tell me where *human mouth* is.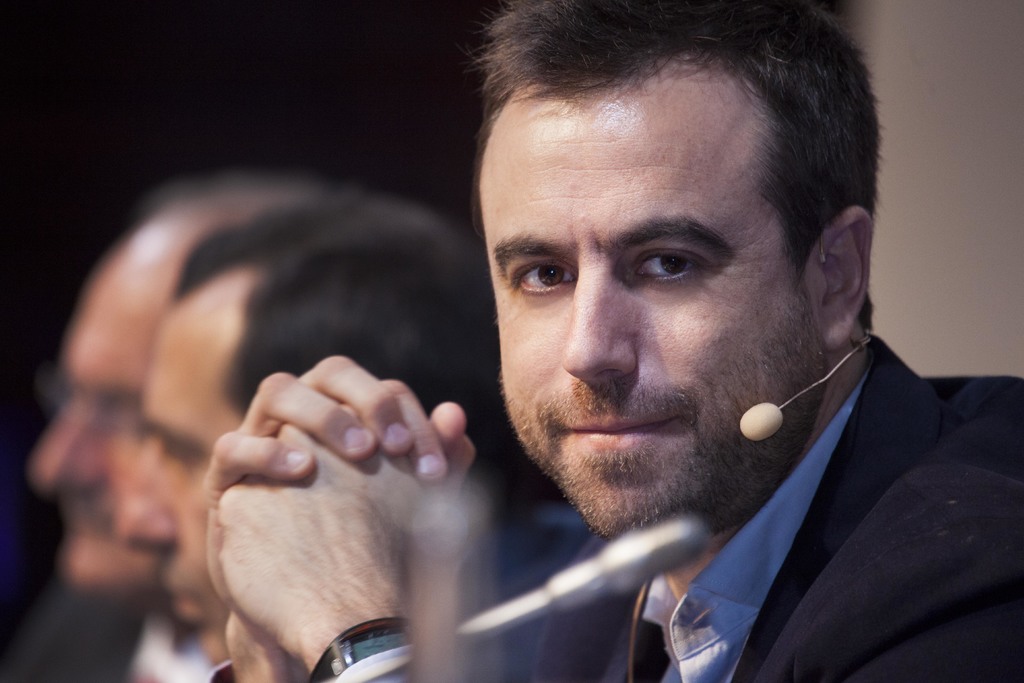
*human mouth* is at [545, 400, 694, 468].
